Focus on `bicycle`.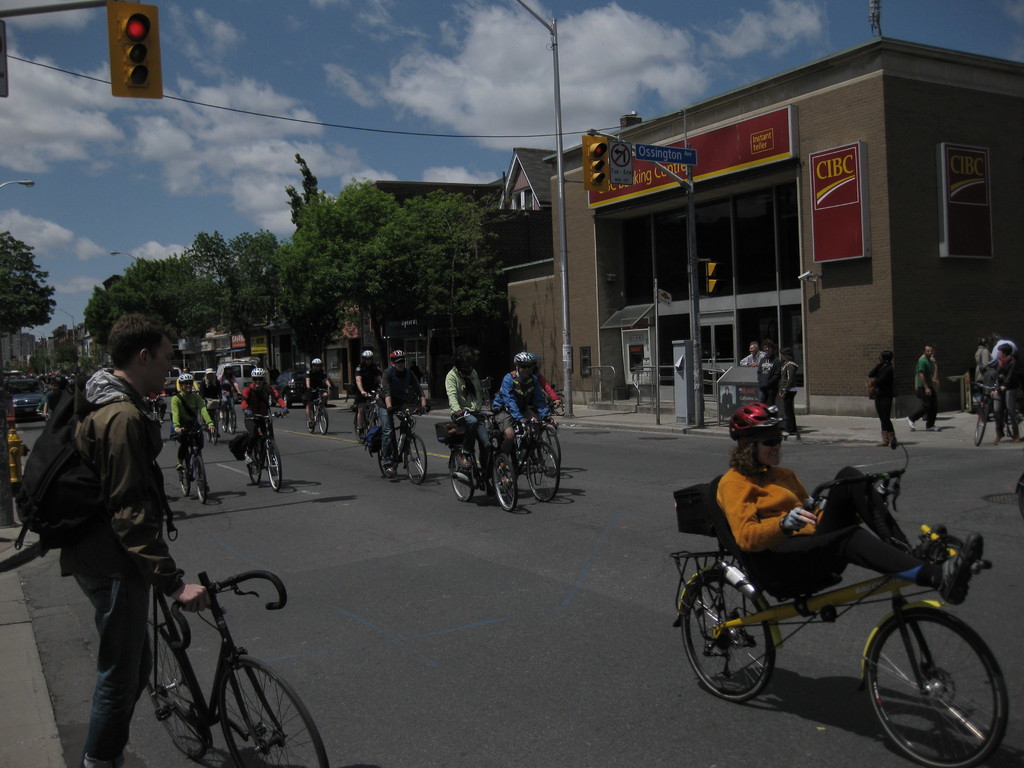
Focused at box(148, 397, 161, 425).
